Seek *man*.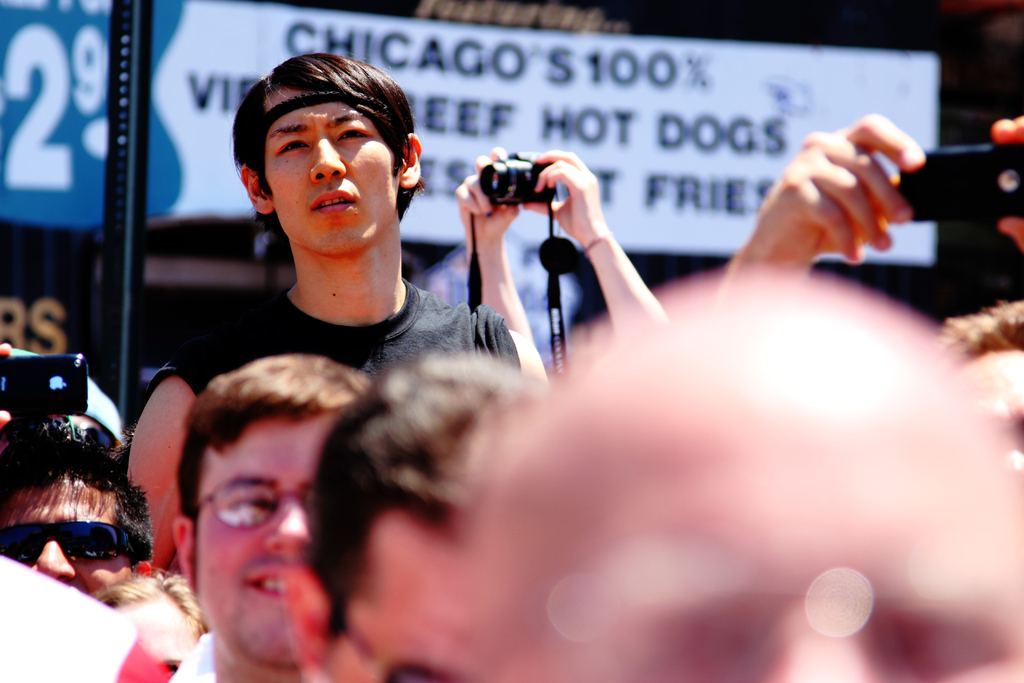
rect(716, 111, 1023, 508).
